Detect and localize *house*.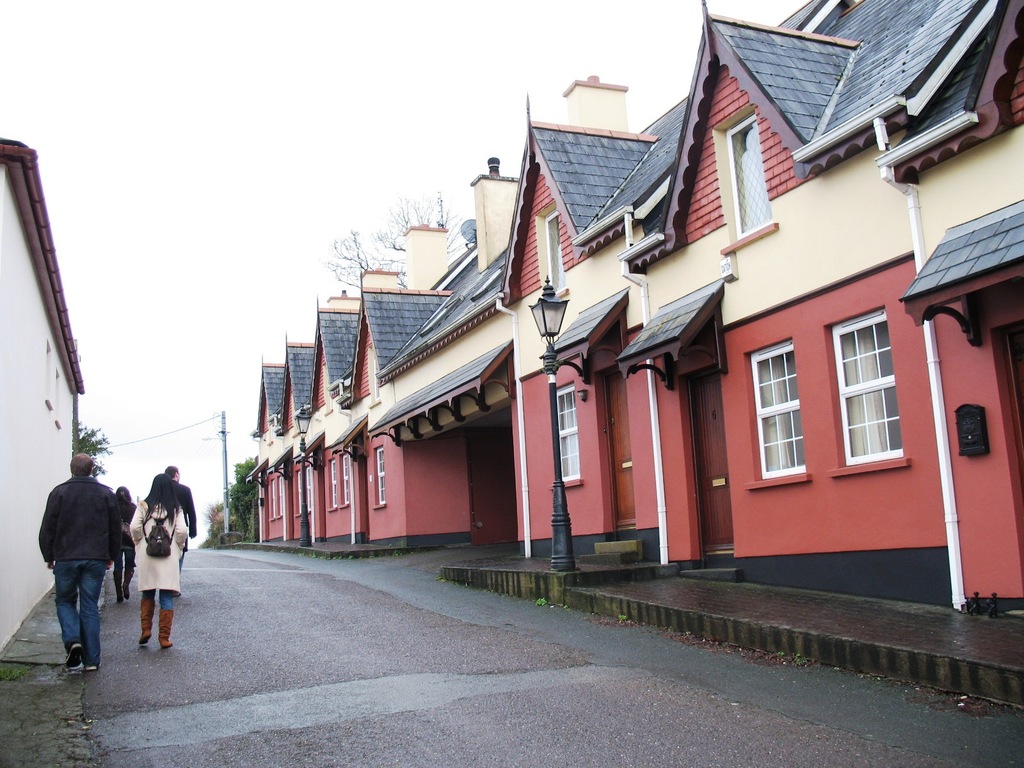
Localized at region(0, 135, 87, 656).
